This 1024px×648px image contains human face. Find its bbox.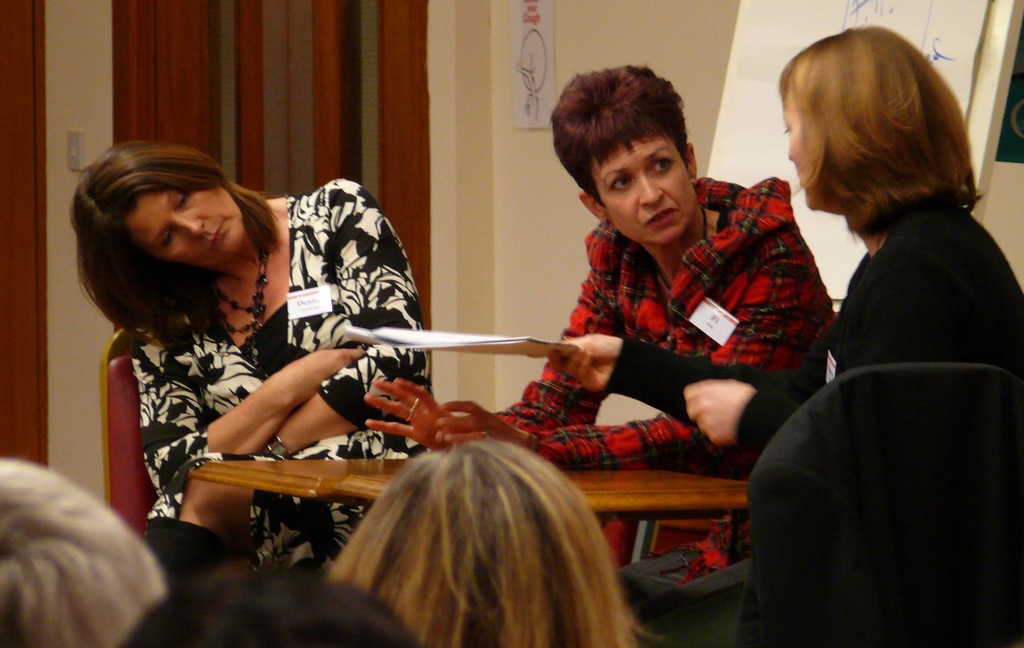
BBox(122, 185, 241, 270).
